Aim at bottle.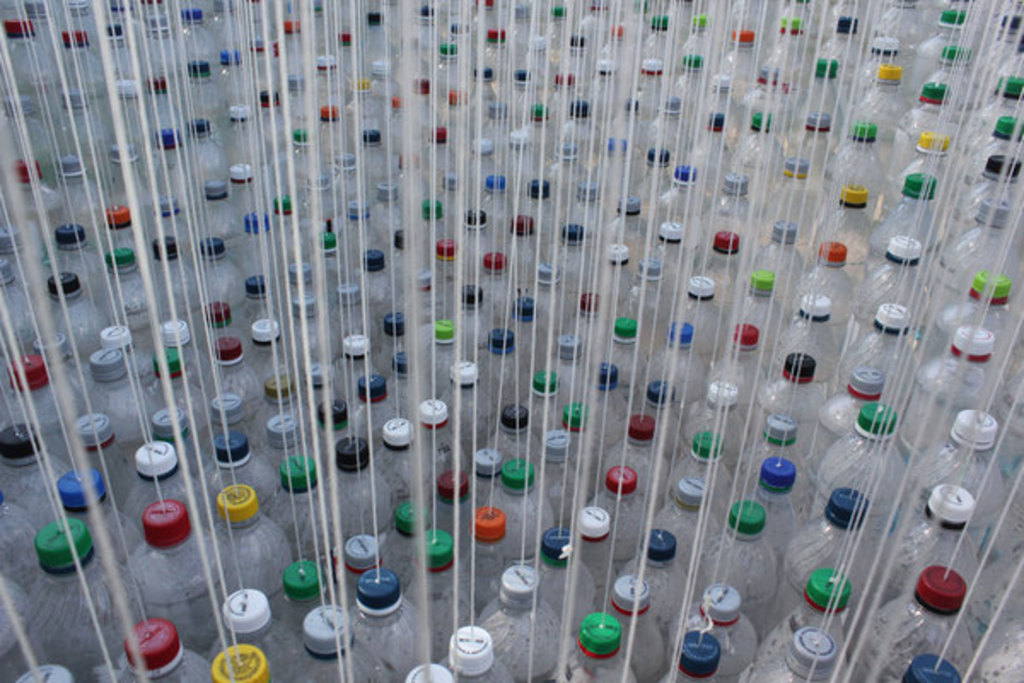
Aimed at (210, 482, 294, 613).
